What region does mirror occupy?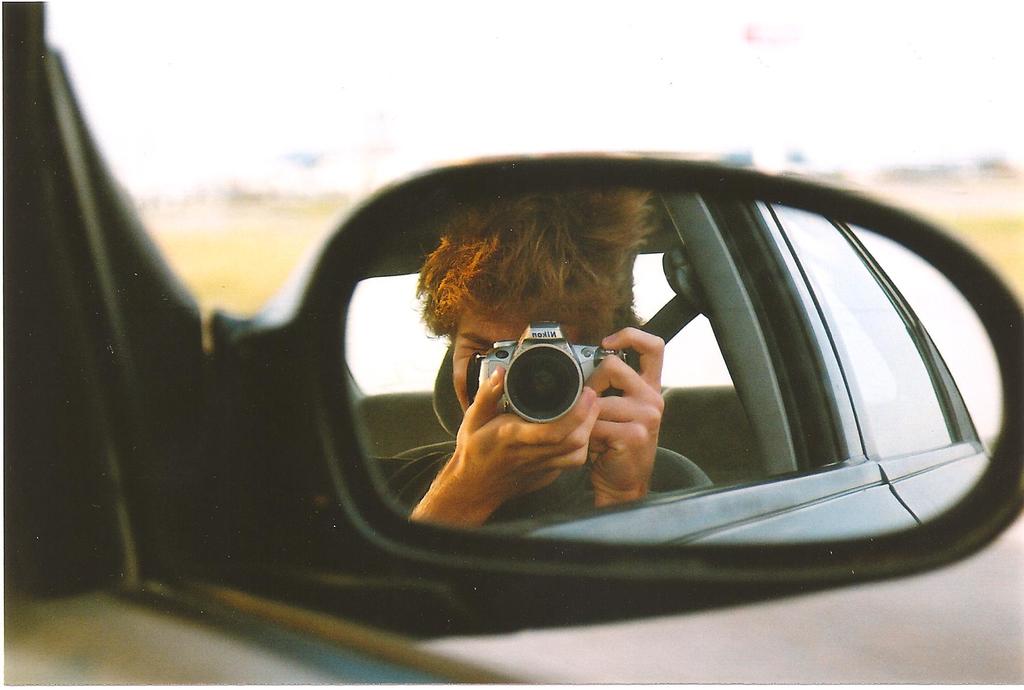
347 184 1008 554.
